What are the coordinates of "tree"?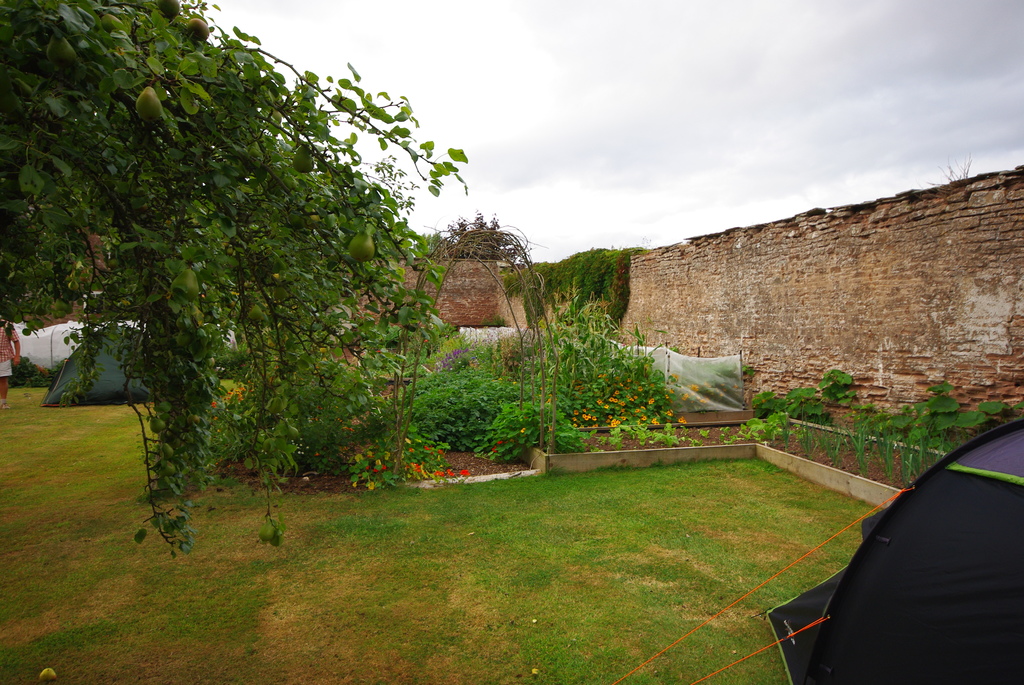
select_region(0, 0, 473, 560).
